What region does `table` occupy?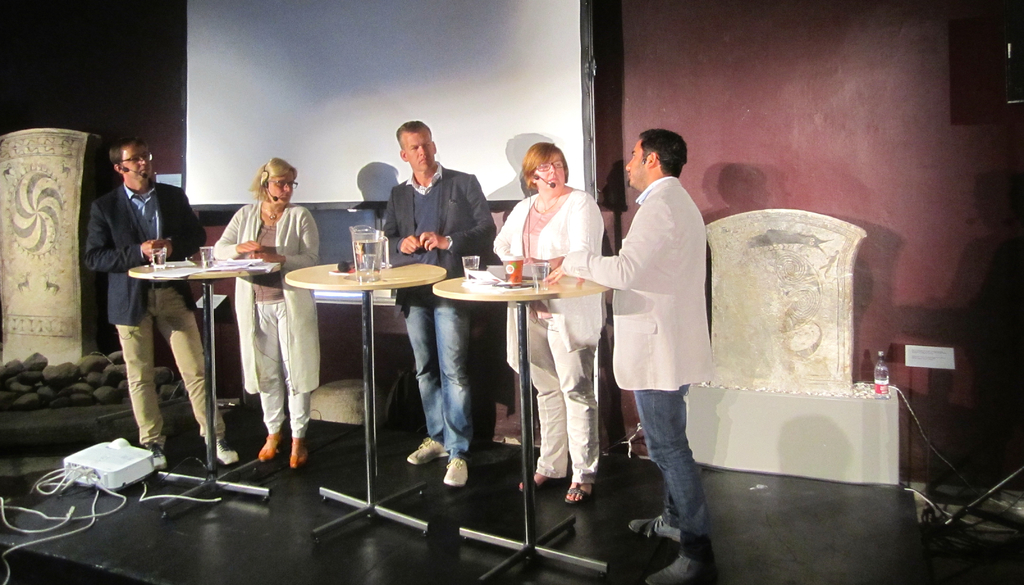
[127,264,285,521].
